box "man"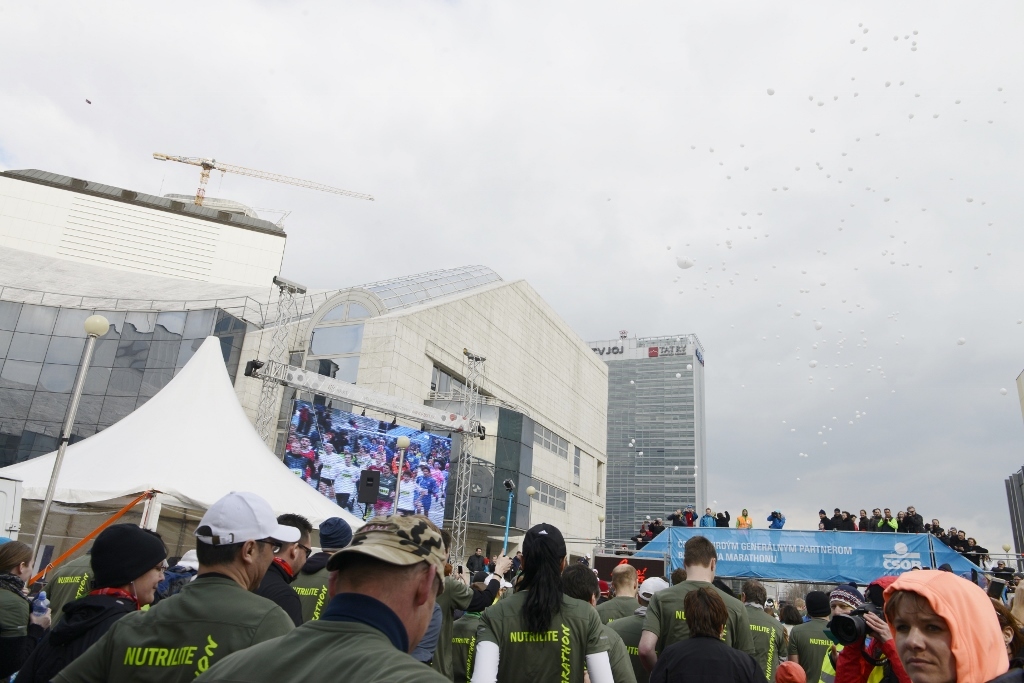
BBox(820, 585, 861, 682)
